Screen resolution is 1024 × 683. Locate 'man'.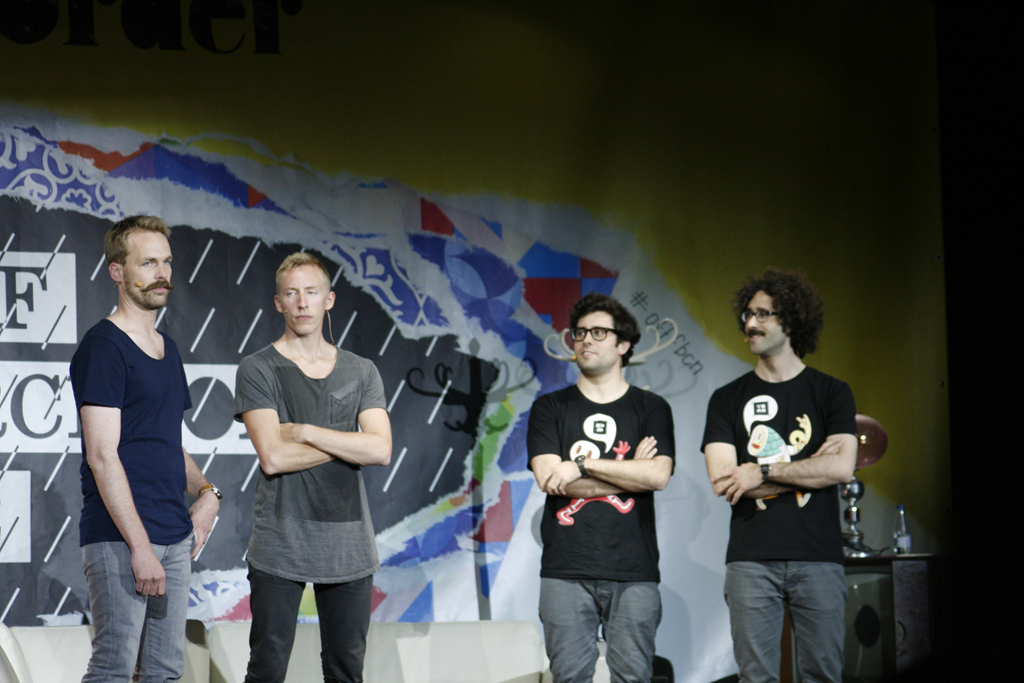
l=61, t=185, r=215, b=667.
